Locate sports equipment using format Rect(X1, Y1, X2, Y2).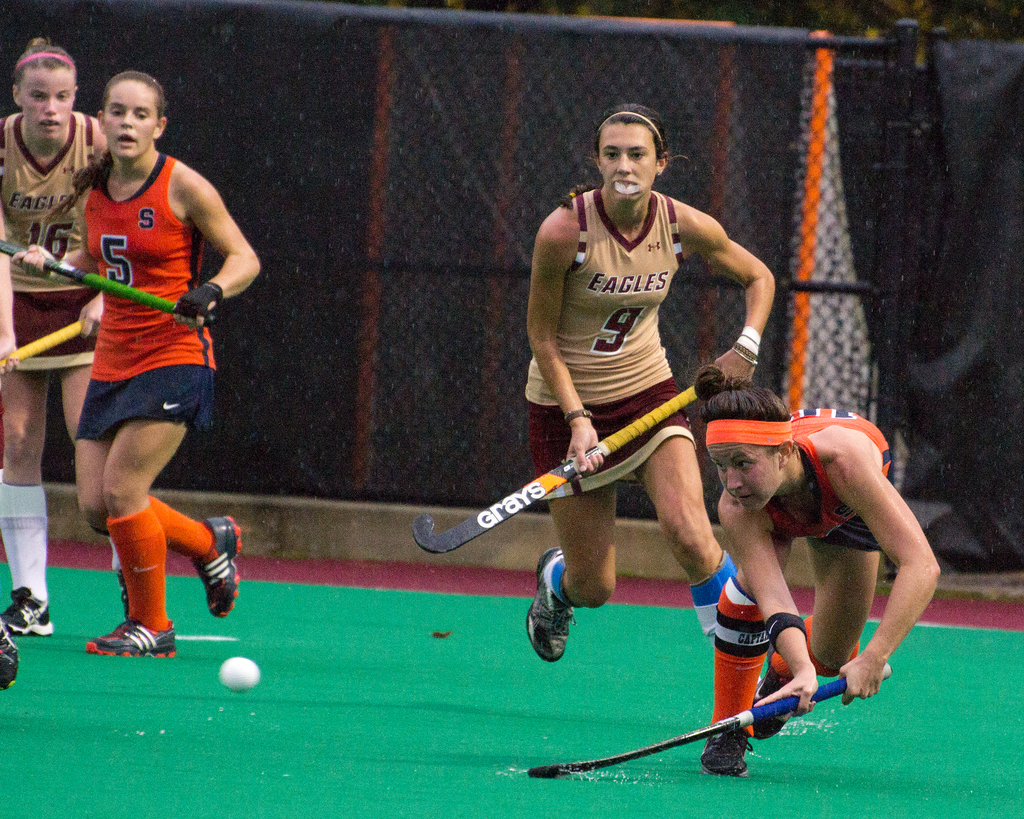
Rect(191, 511, 246, 622).
